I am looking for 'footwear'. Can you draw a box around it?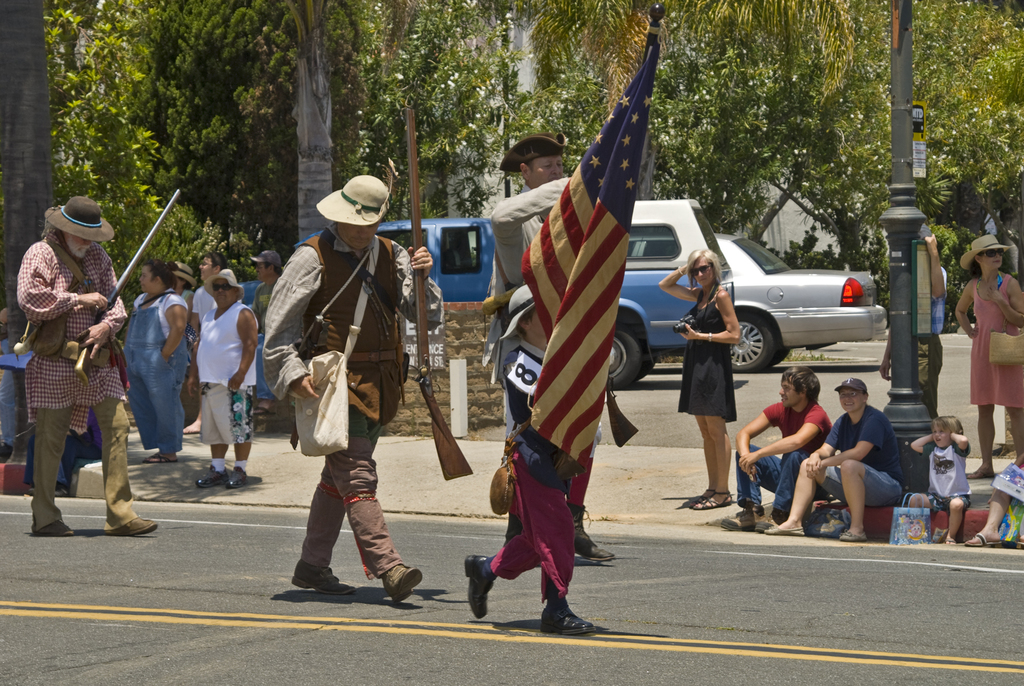
Sure, the bounding box is bbox=(766, 525, 804, 537).
